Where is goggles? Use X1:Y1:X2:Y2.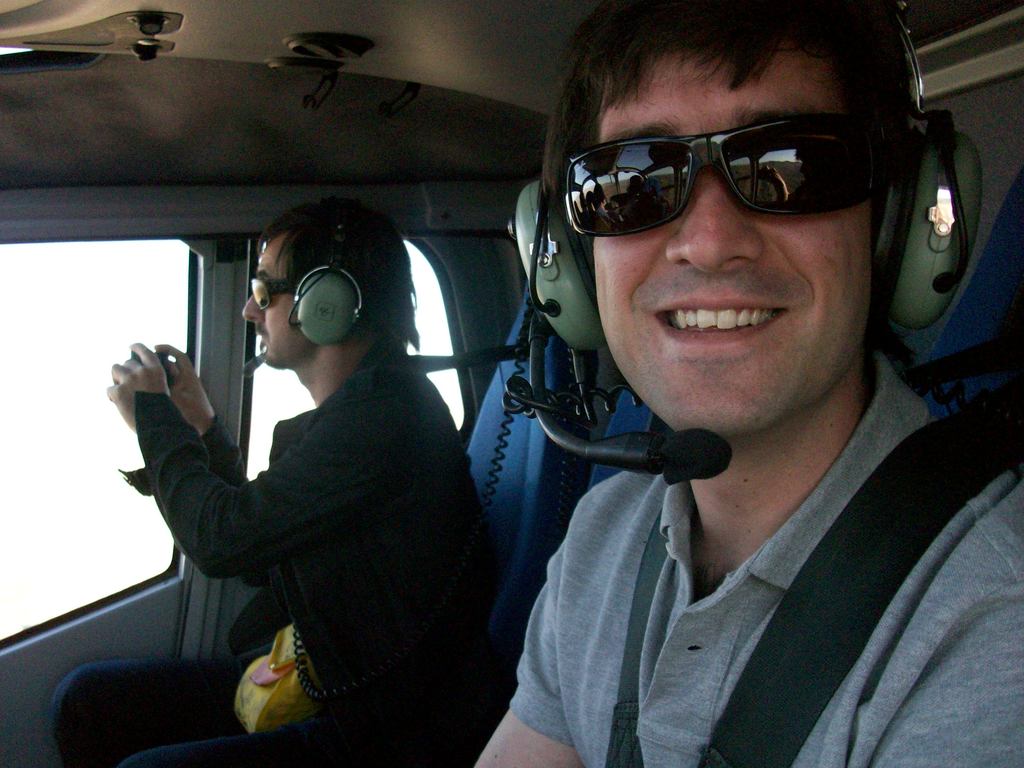
229:265:301:312.
